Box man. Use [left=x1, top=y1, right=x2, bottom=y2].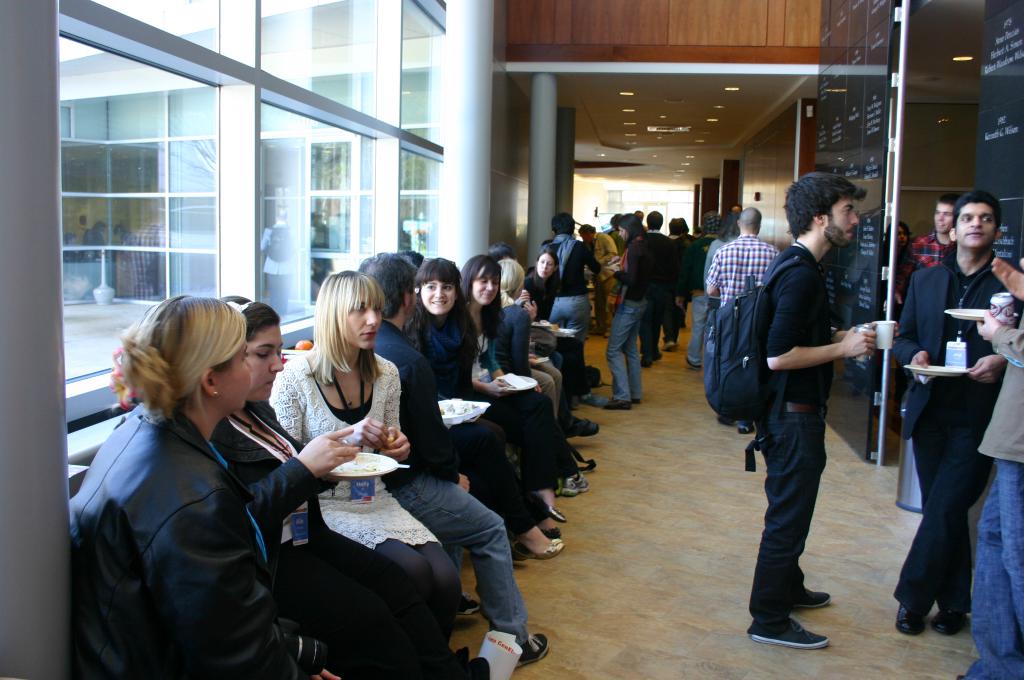
[left=705, top=206, right=783, bottom=301].
